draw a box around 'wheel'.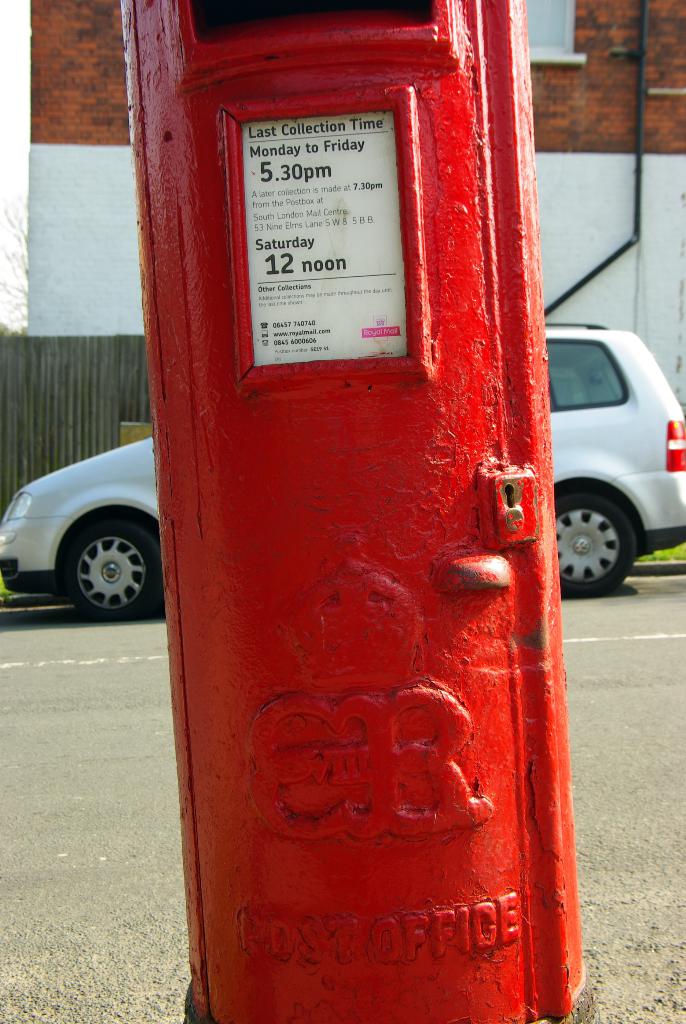
{"x1": 60, "y1": 515, "x2": 165, "y2": 619}.
